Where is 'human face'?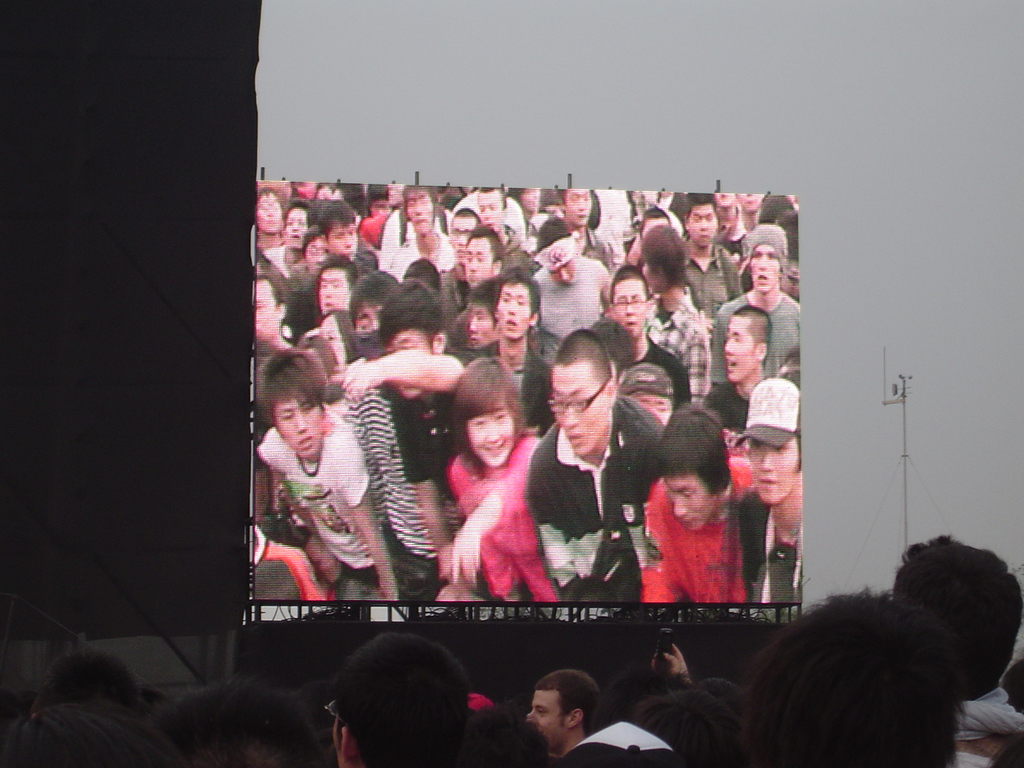
664, 477, 717, 529.
